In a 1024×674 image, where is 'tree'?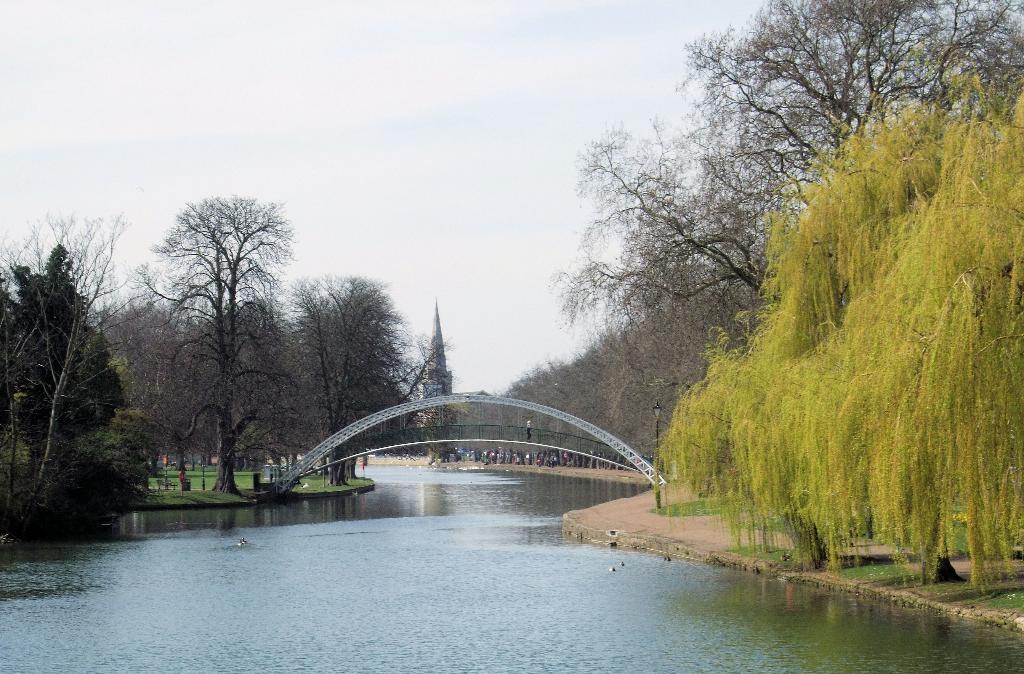
<region>852, 89, 1023, 593</region>.
